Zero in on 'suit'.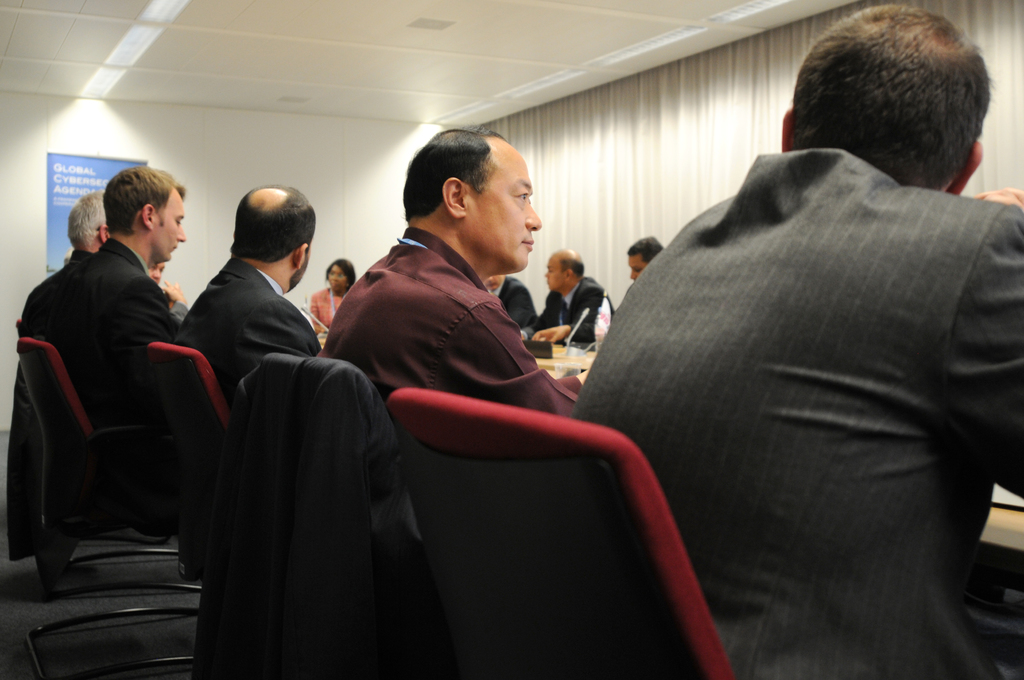
Zeroed in: region(51, 232, 184, 434).
